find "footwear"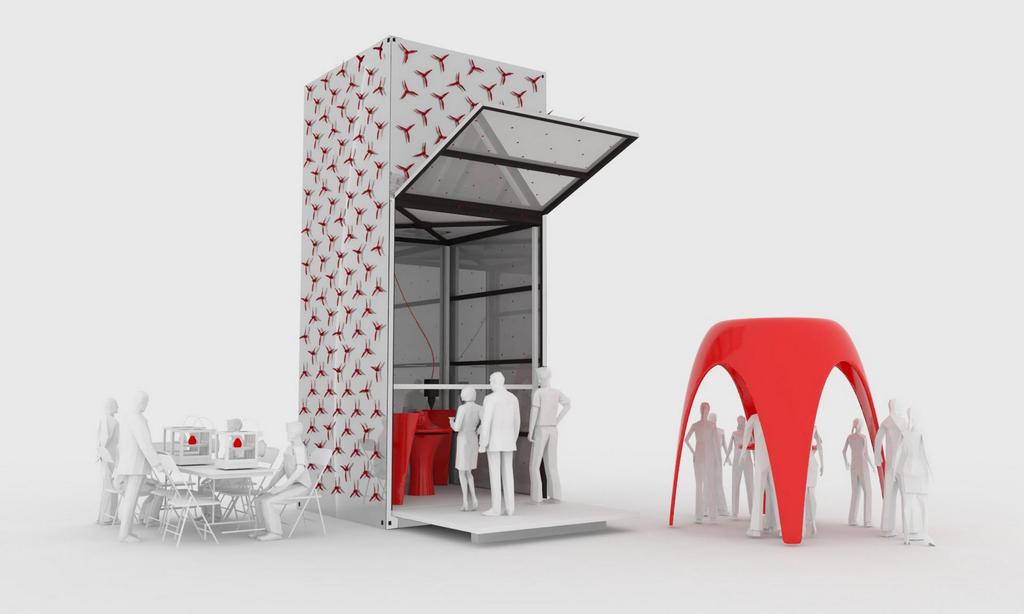
(left=849, top=519, right=860, bottom=525)
